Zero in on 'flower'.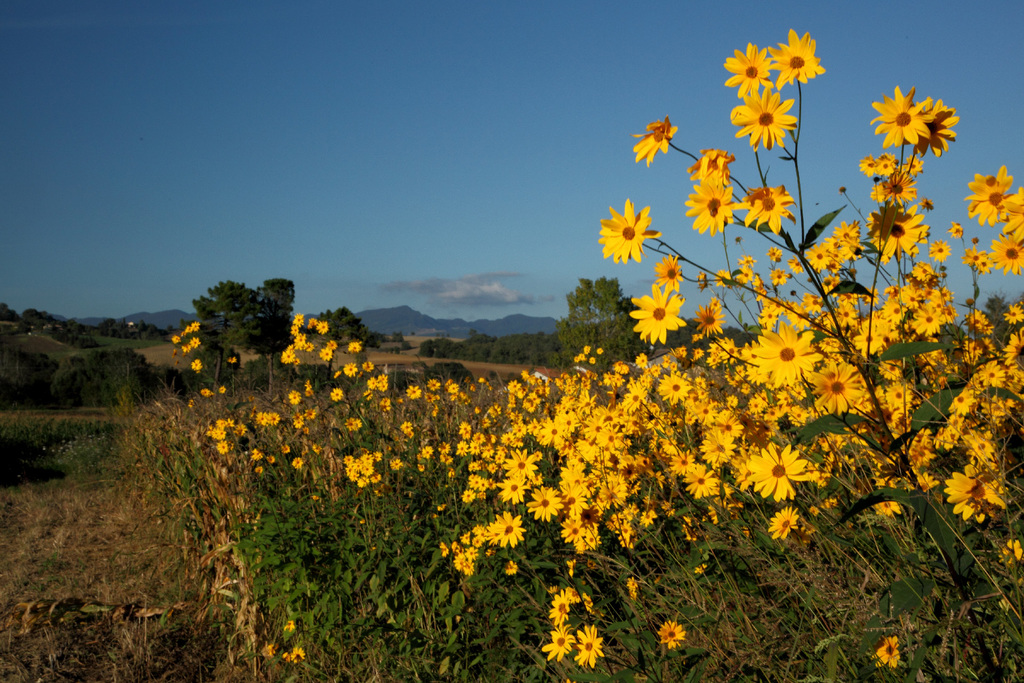
Zeroed in: BBox(546, 588, 576, 621).
